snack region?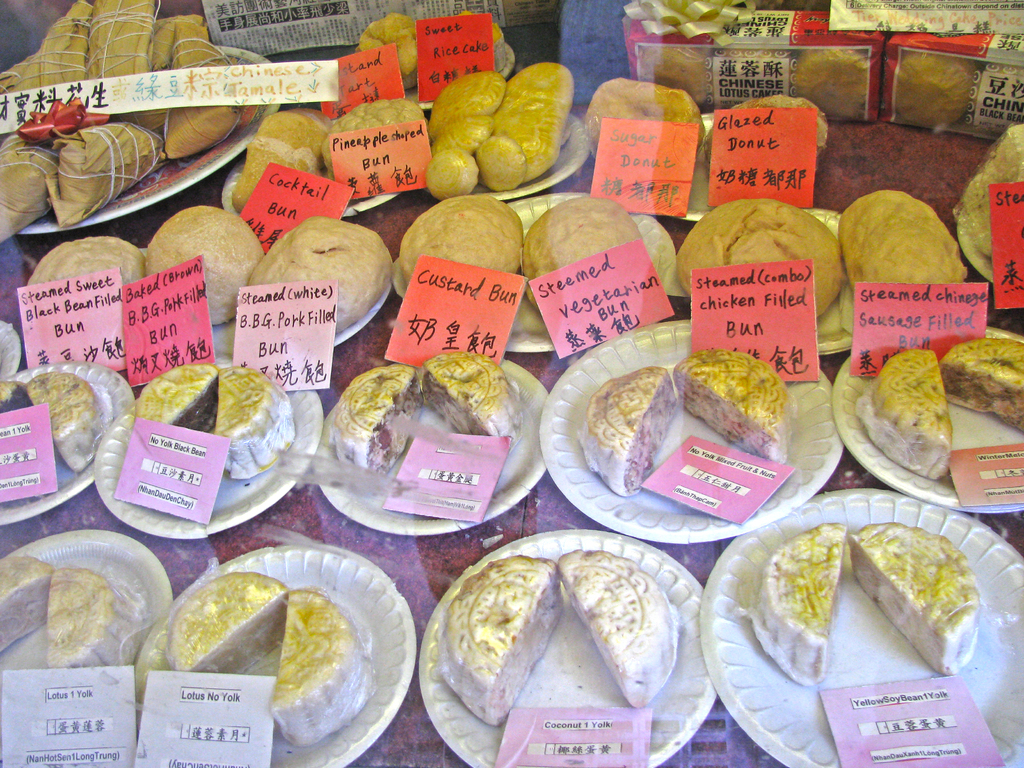
[159,580,287,669]
